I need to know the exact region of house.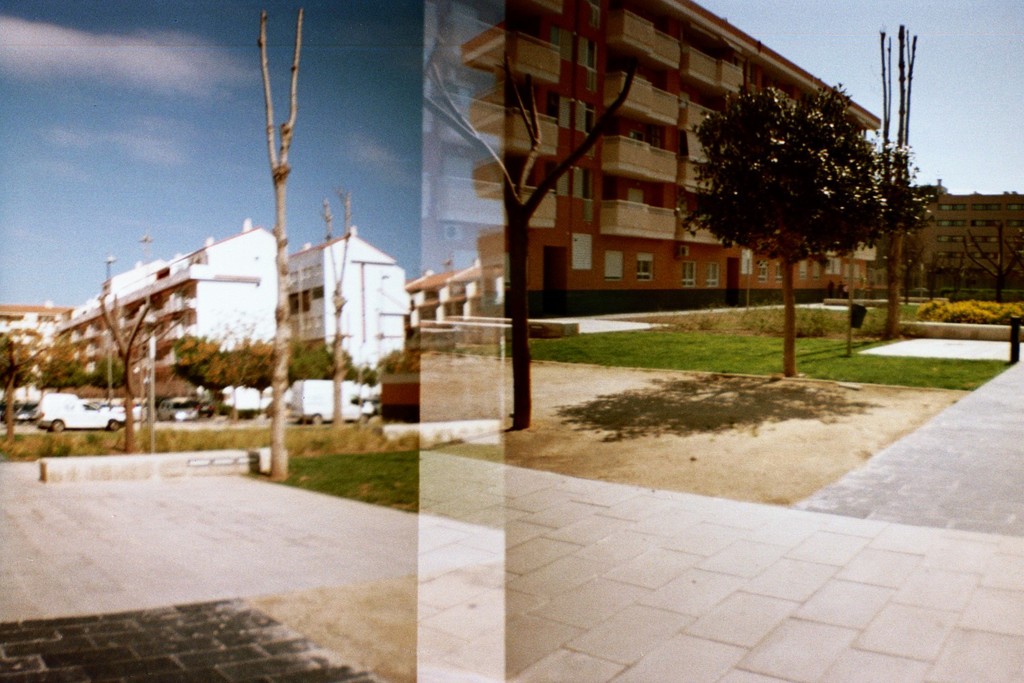
Region: <region>279, 227, 418, 413</region>.
